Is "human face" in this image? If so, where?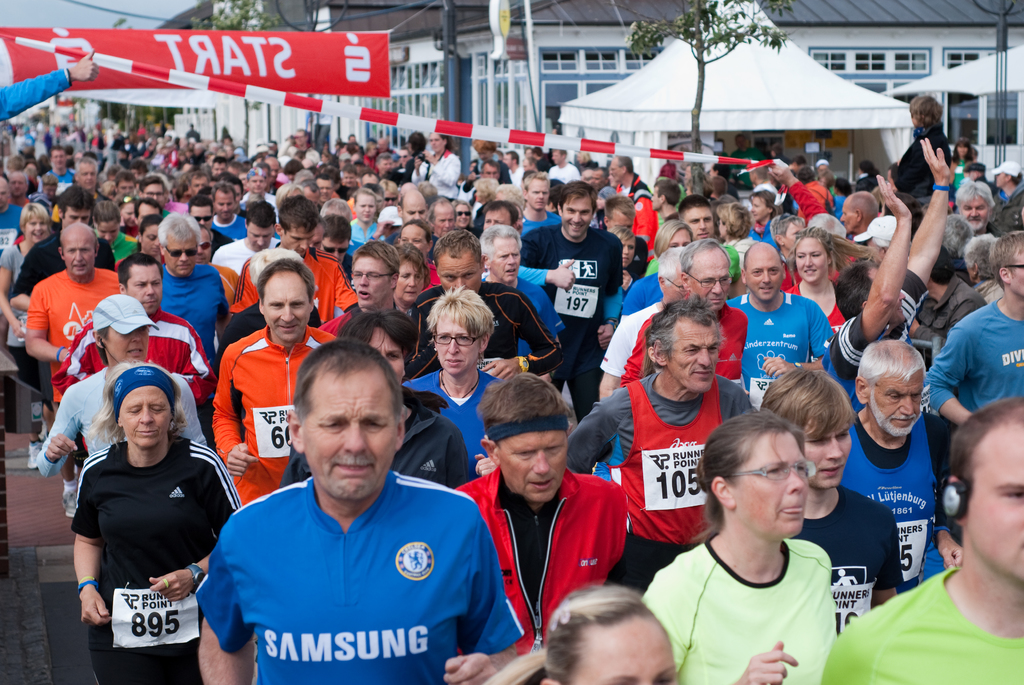
Yes, at (x1=869, y1=239, x2=883, y2=265).
